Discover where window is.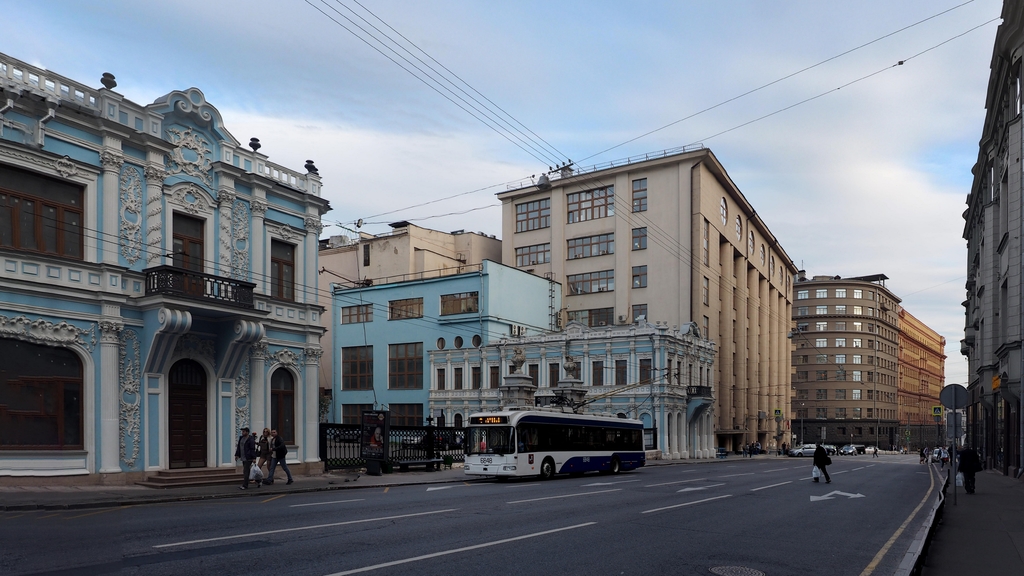
Discovered at x1=384 y1=293 x2=424 y2=323.
